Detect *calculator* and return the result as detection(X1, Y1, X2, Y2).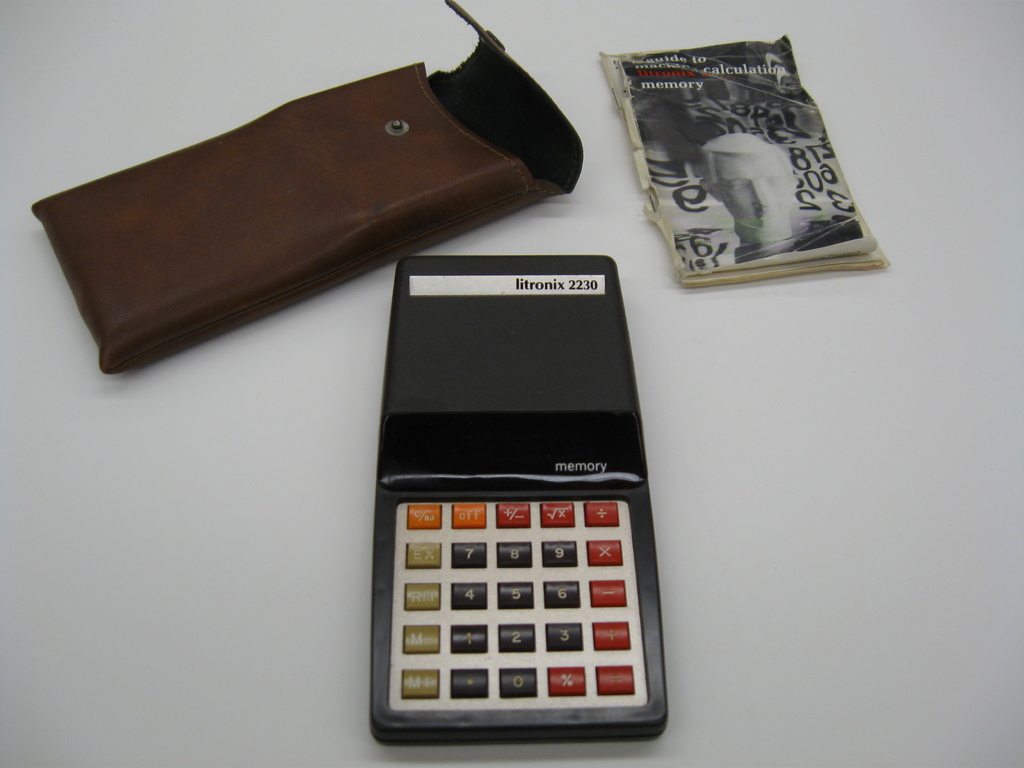
detection(367, 253, 666, 742).
